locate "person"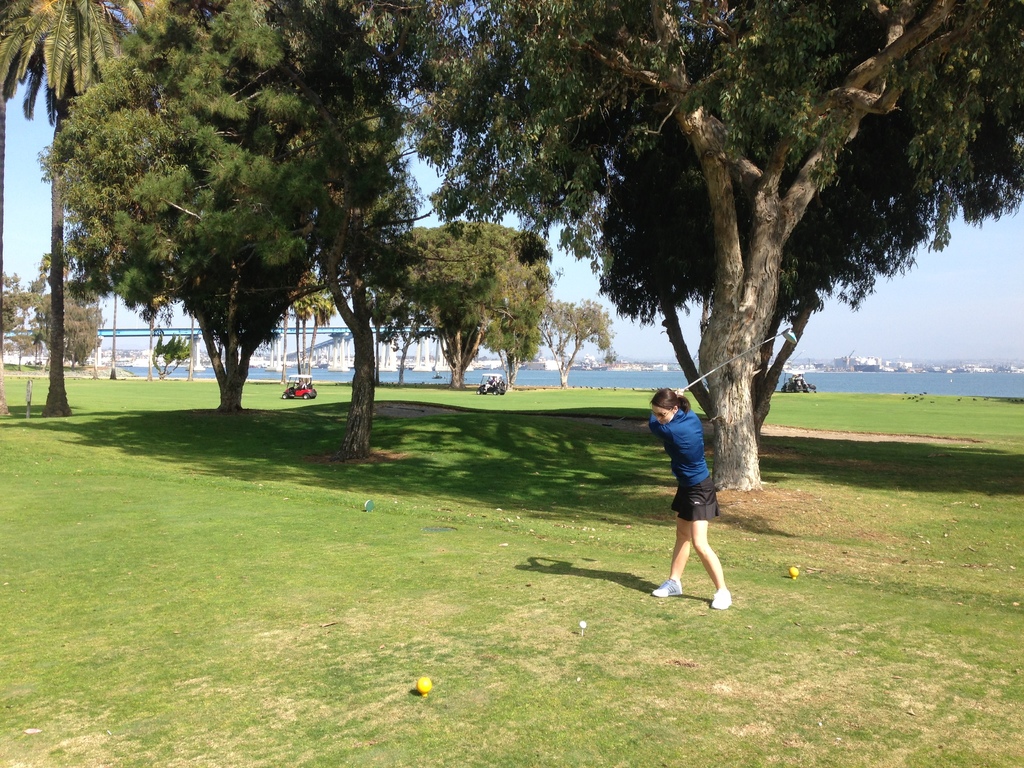
rect(488, 377, 499, 385)
